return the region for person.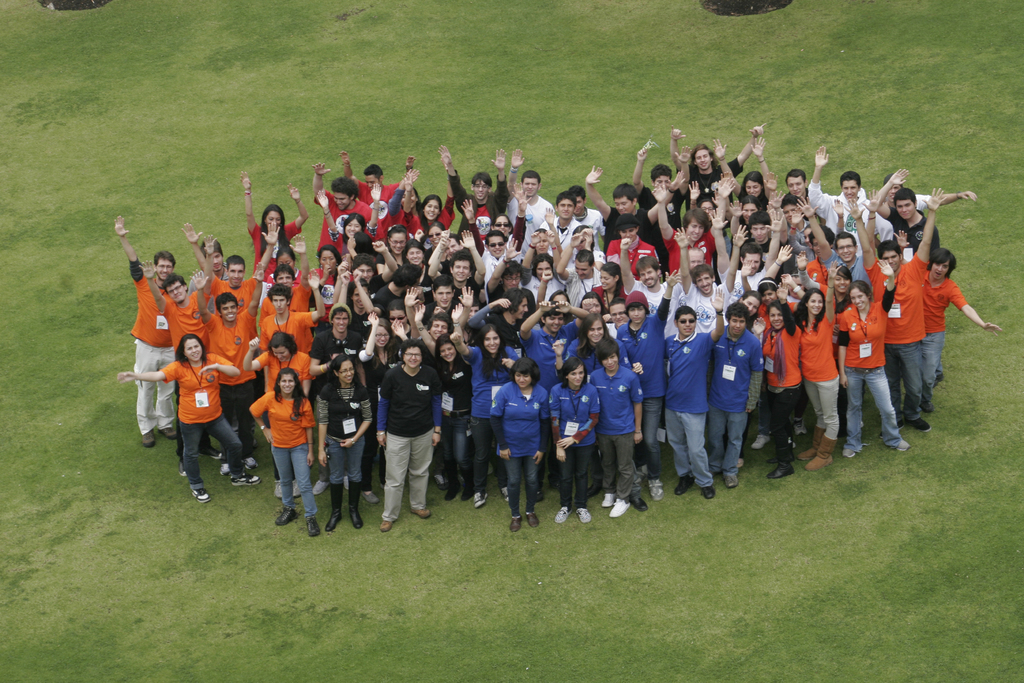
box(251, 350, 318, 523).
